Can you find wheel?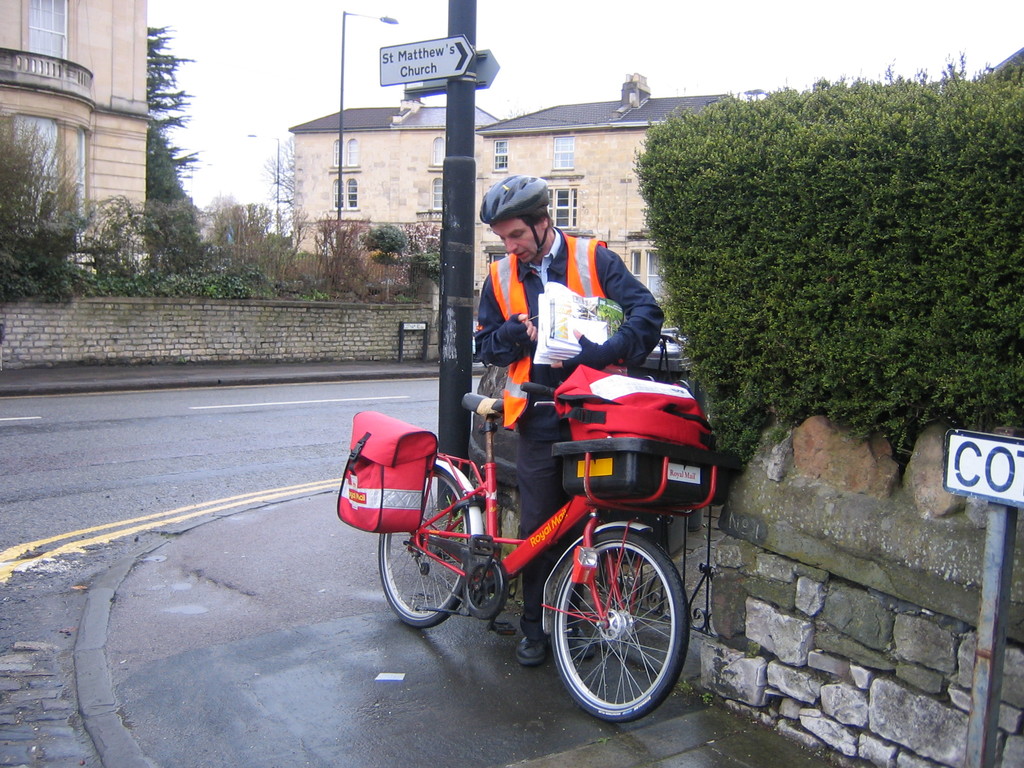
Yes, bounding box: (left=376, top=463, right=474, bottom=630).
